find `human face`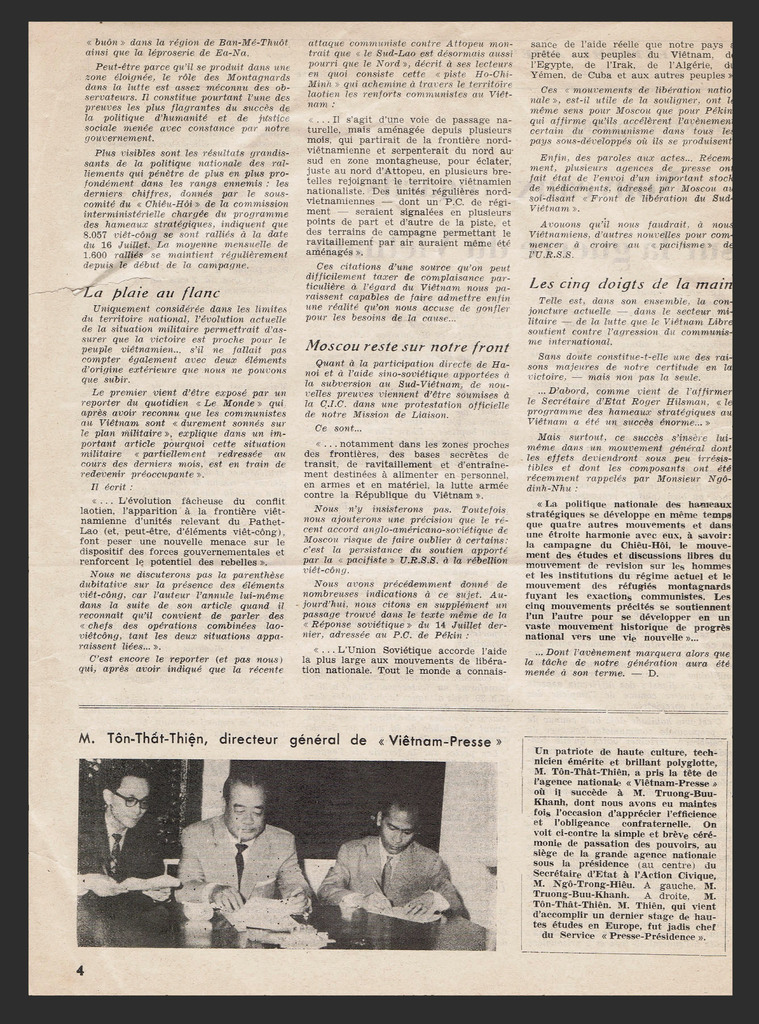
381,810,417,856
